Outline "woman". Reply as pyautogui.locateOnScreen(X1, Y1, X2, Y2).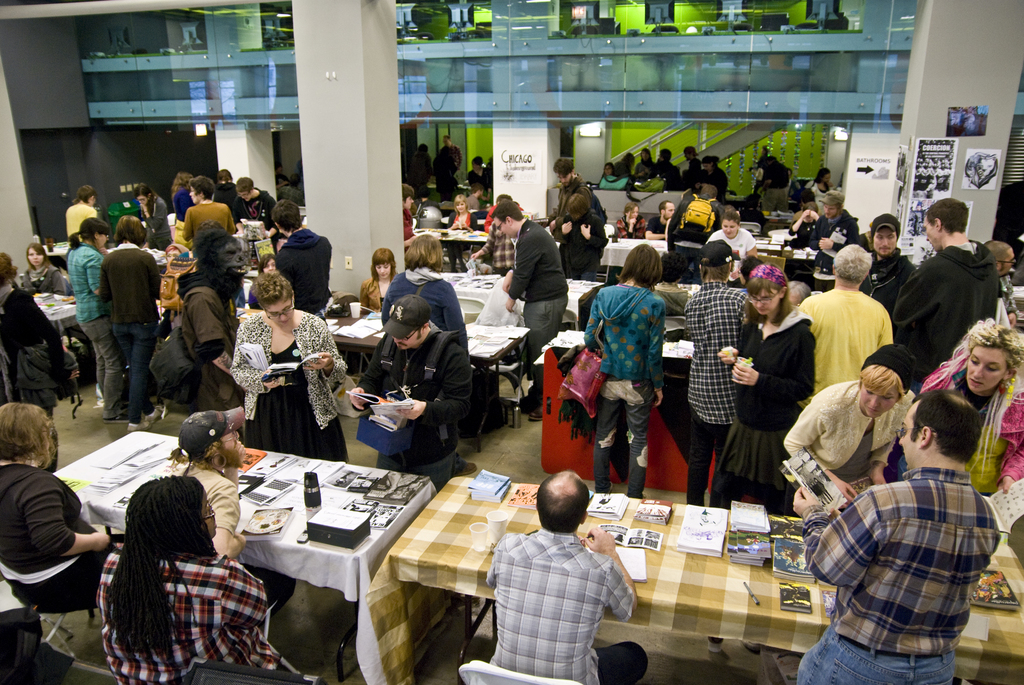
pyautogui.locateOnScreen(0, 392, 129, 630).
